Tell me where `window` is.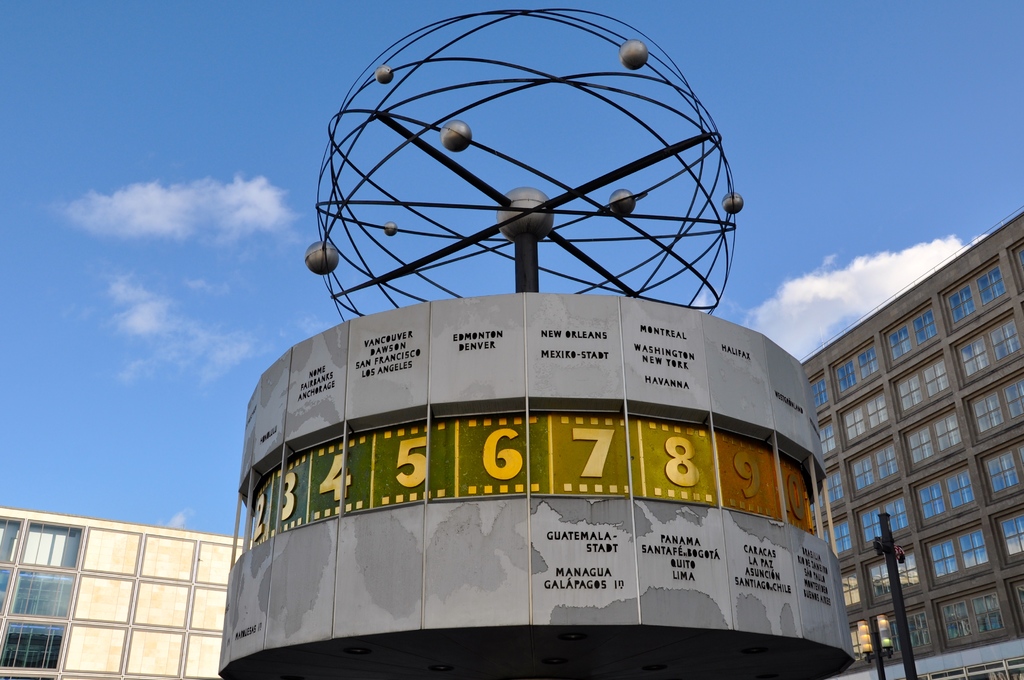
`window` is at l=943, t=601, r=972, b=637.
